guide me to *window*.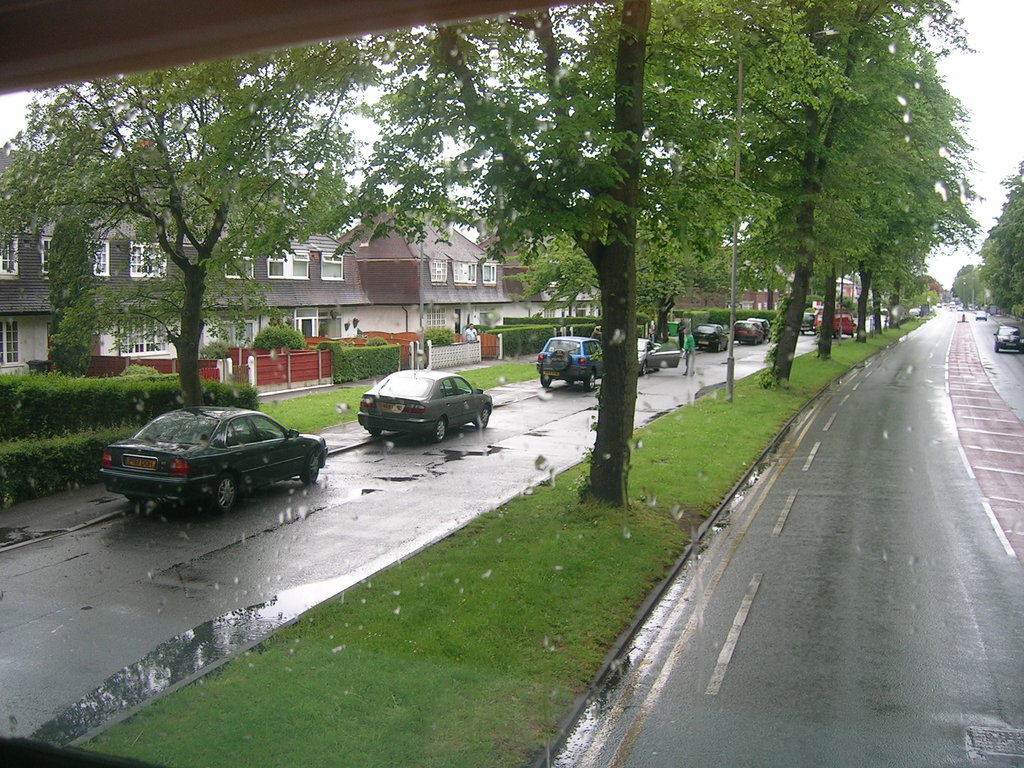
Guidance: detection(543, 305, 556, 317).
